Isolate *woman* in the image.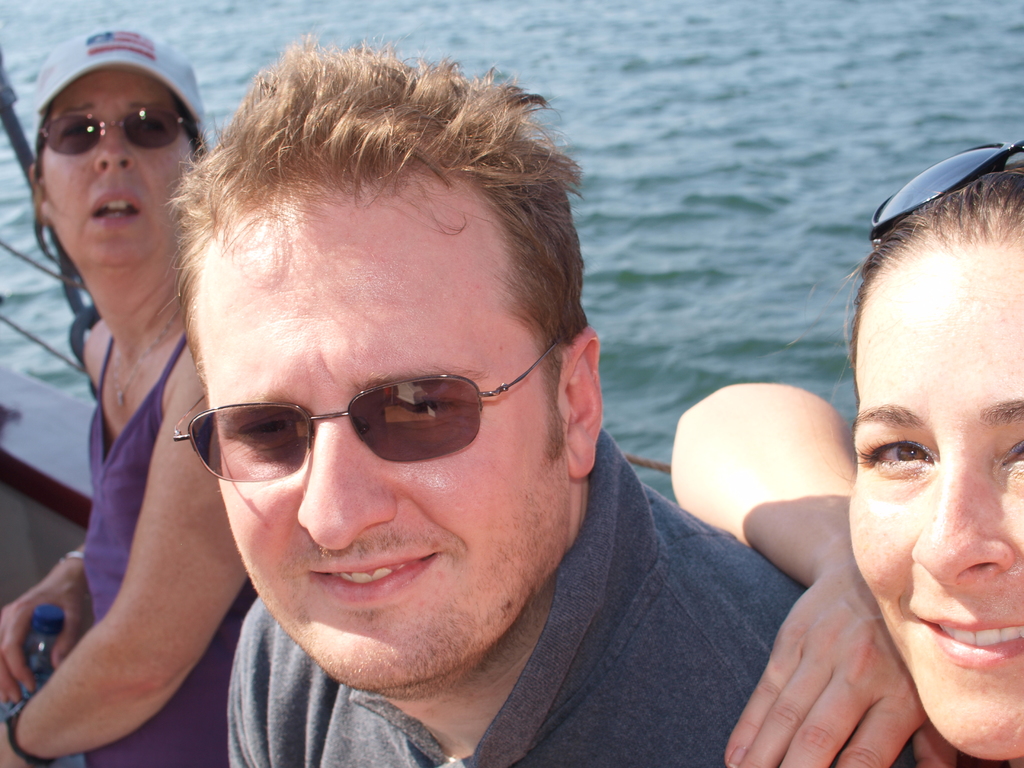
Isolated region: pyautogui.locateOnScreen(22, 30, 239, 723).
